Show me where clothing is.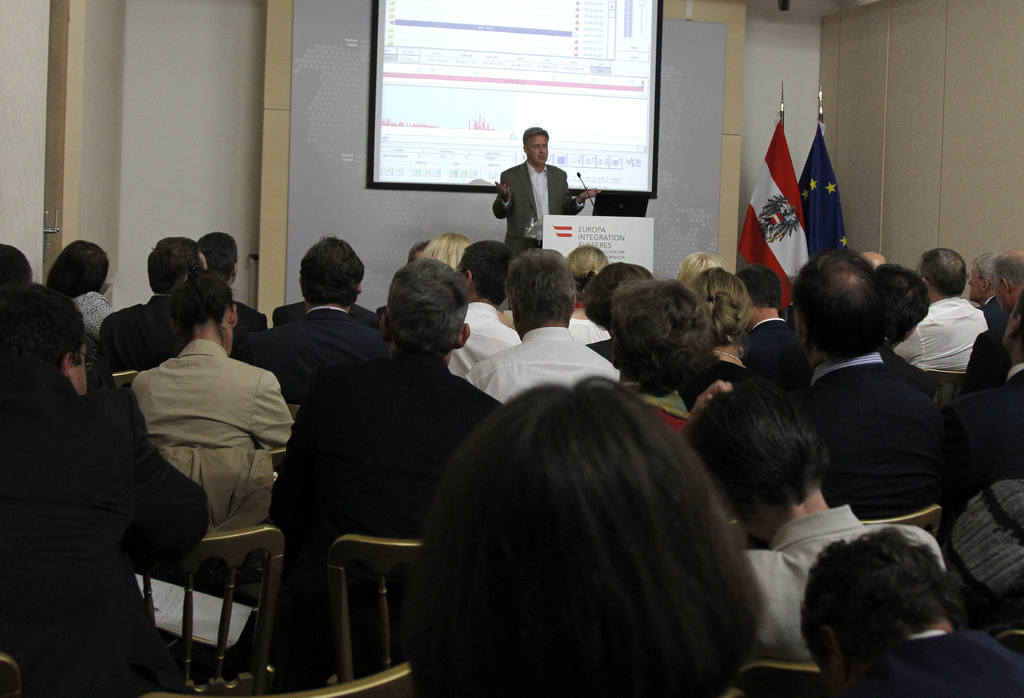
clothing is at [x1=617, y1=380, x2=698, y2=434].
